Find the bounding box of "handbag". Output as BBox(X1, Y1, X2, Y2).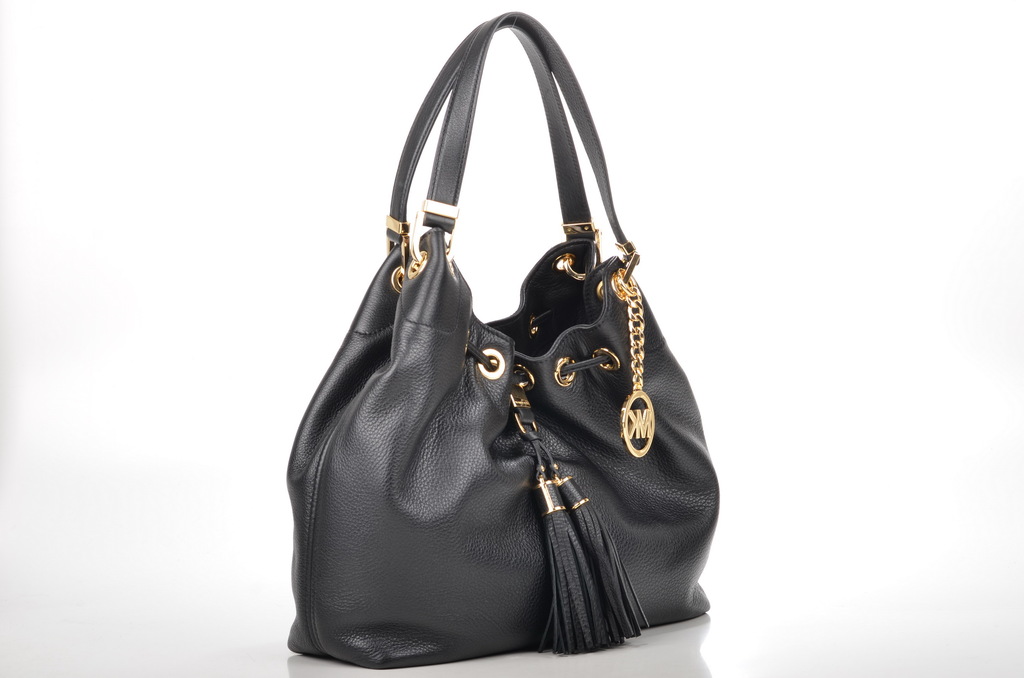
BBox(288, 10, 719, 670).
